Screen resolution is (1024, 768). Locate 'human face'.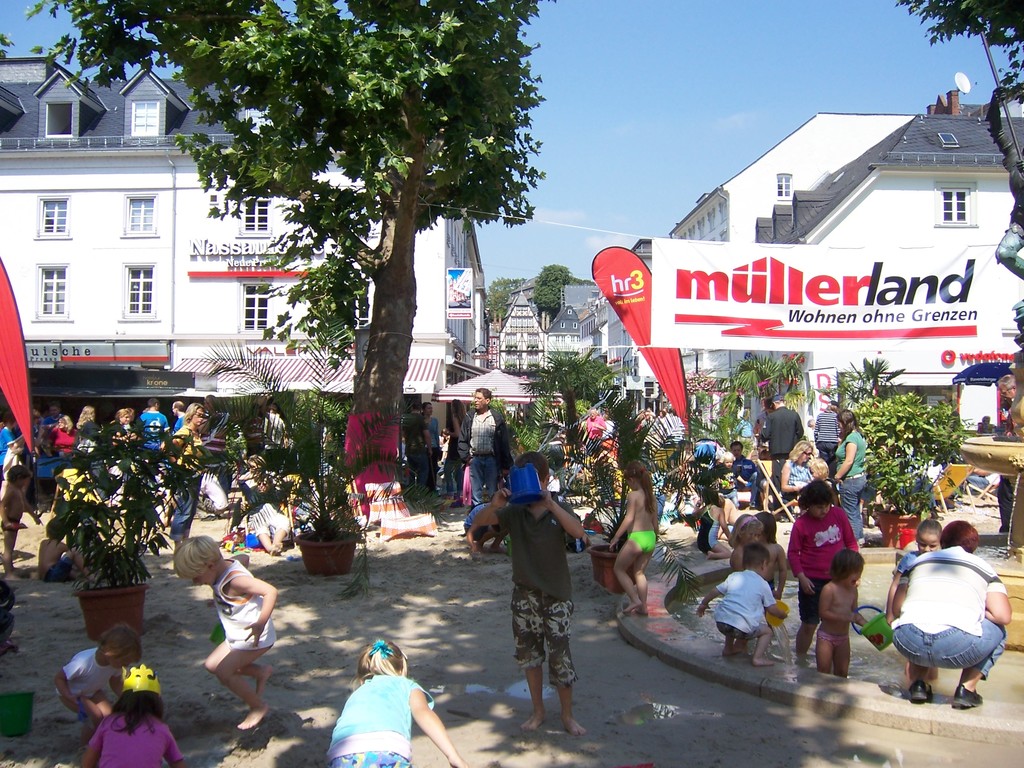
crop(195, 406, 204, 429).
